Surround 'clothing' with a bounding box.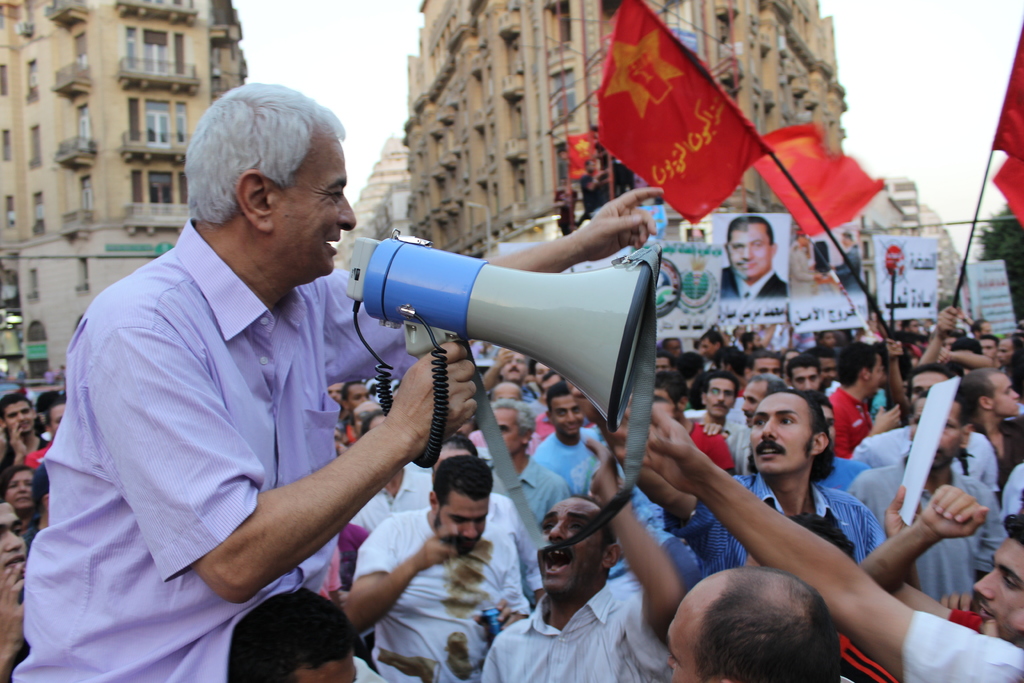
bbox=[712, 262, 787, 303].
